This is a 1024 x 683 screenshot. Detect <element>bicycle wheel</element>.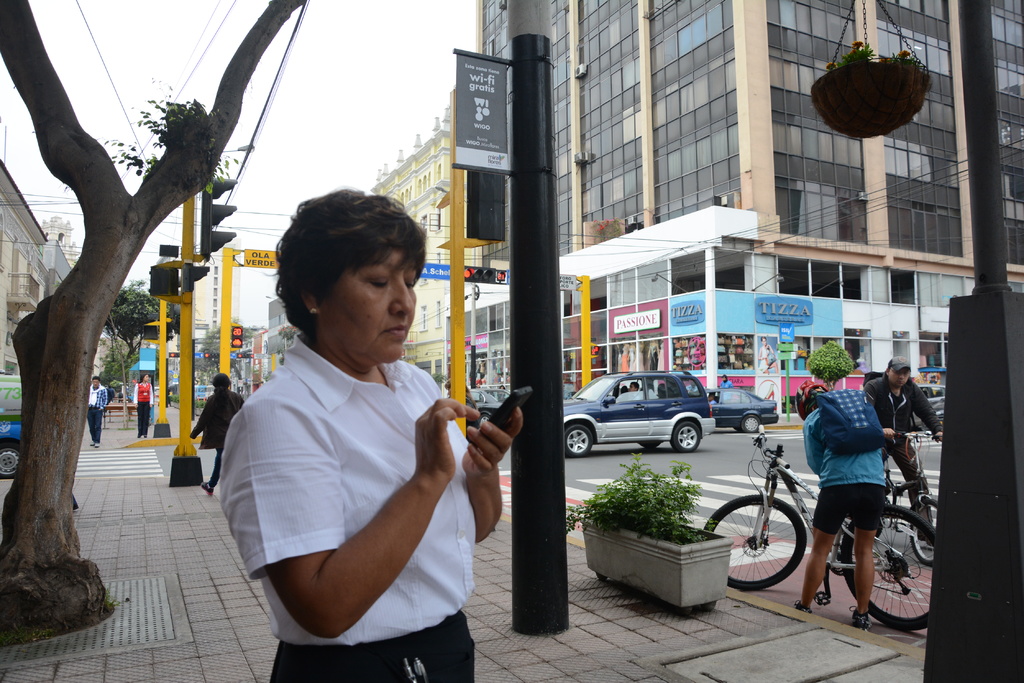
bbox(844, 510, 936, 634).
